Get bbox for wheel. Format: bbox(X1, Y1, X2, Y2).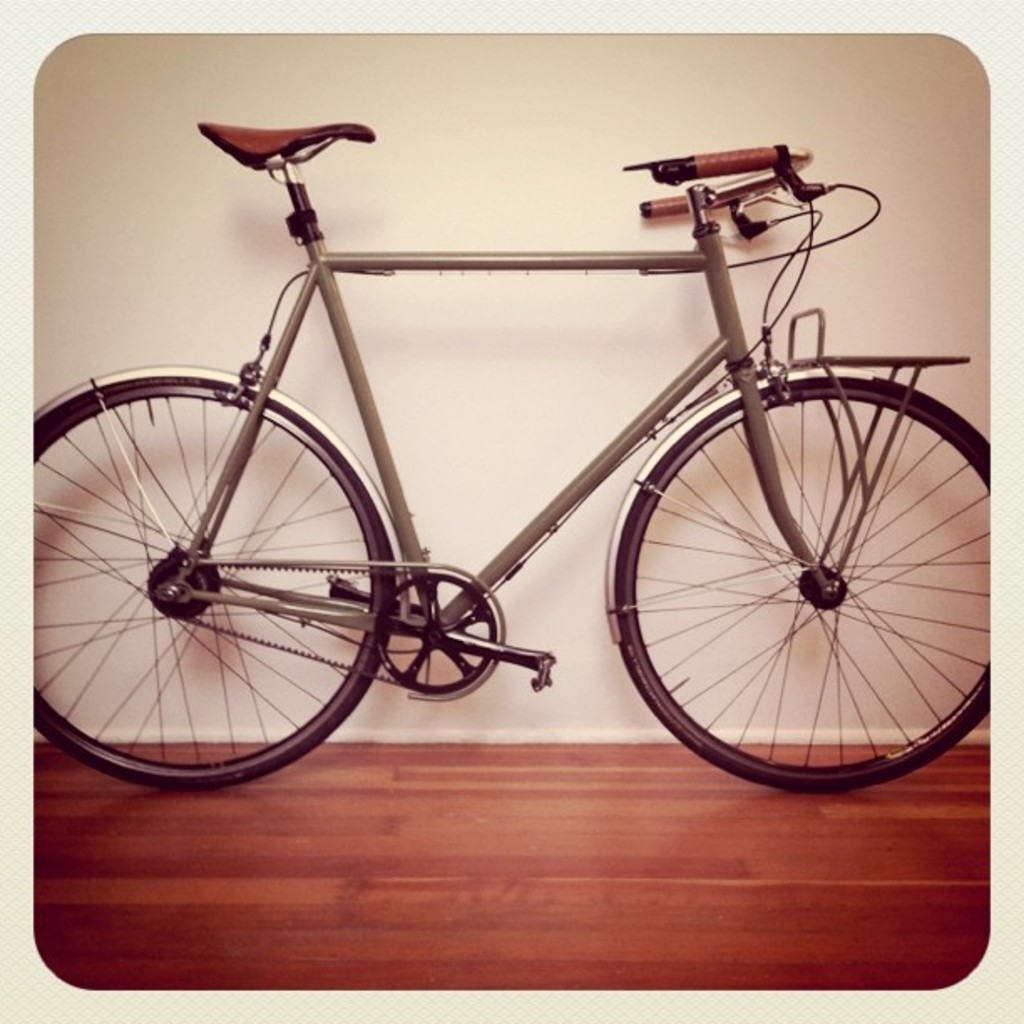
bbox(23, 370, 398, 798).
